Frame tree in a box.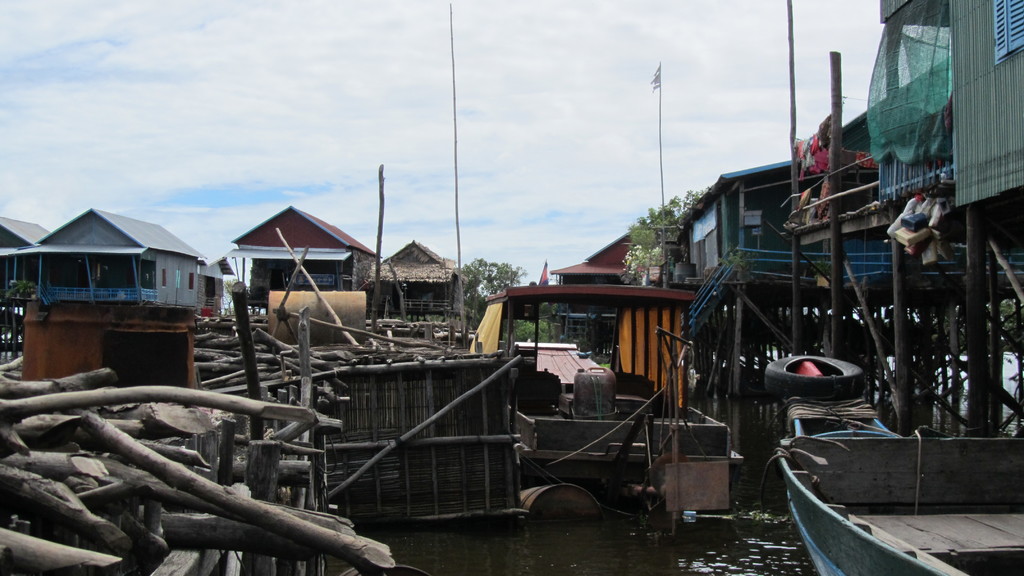
region(616, 183, 714, 281).
